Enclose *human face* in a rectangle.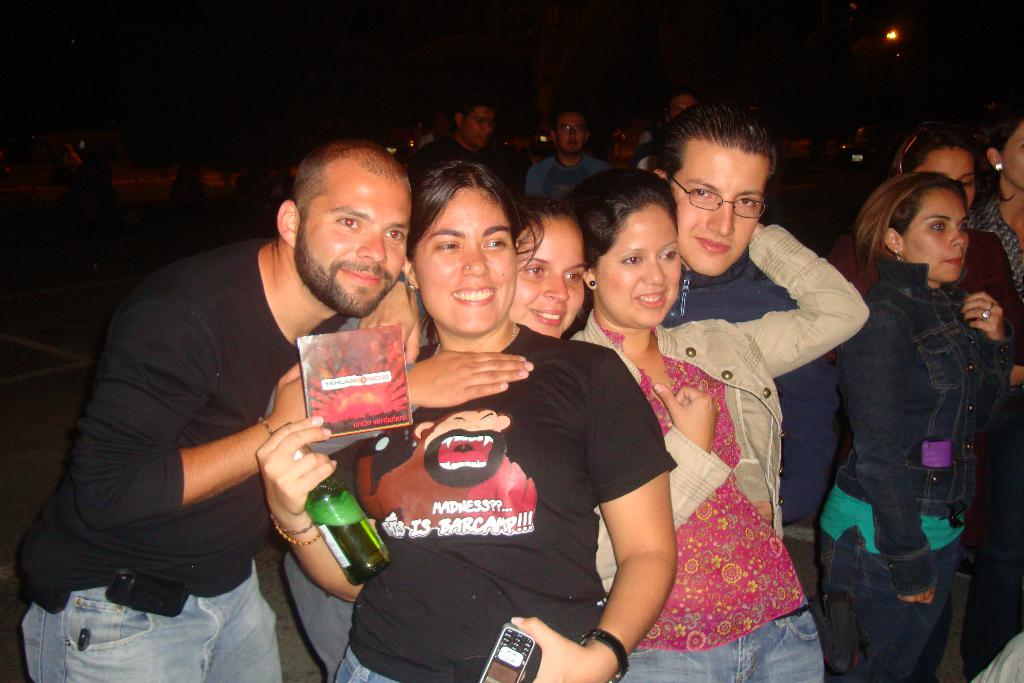
pyautogui.locateOnScreen(503, 220, 586, 337).
